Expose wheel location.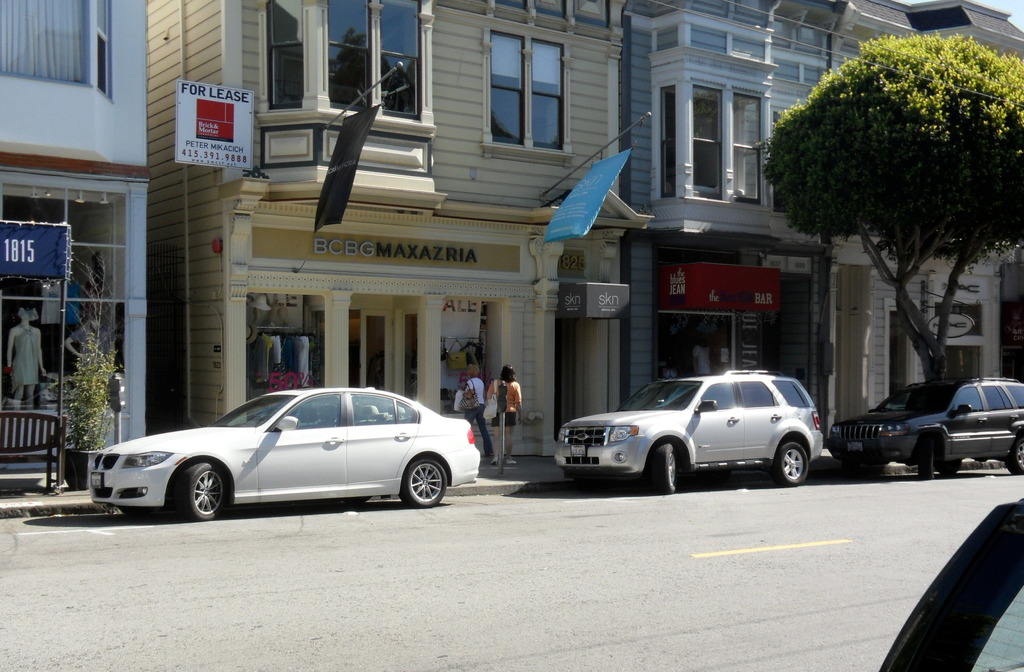
Exposed at [1005, 438, 1023, 473].
